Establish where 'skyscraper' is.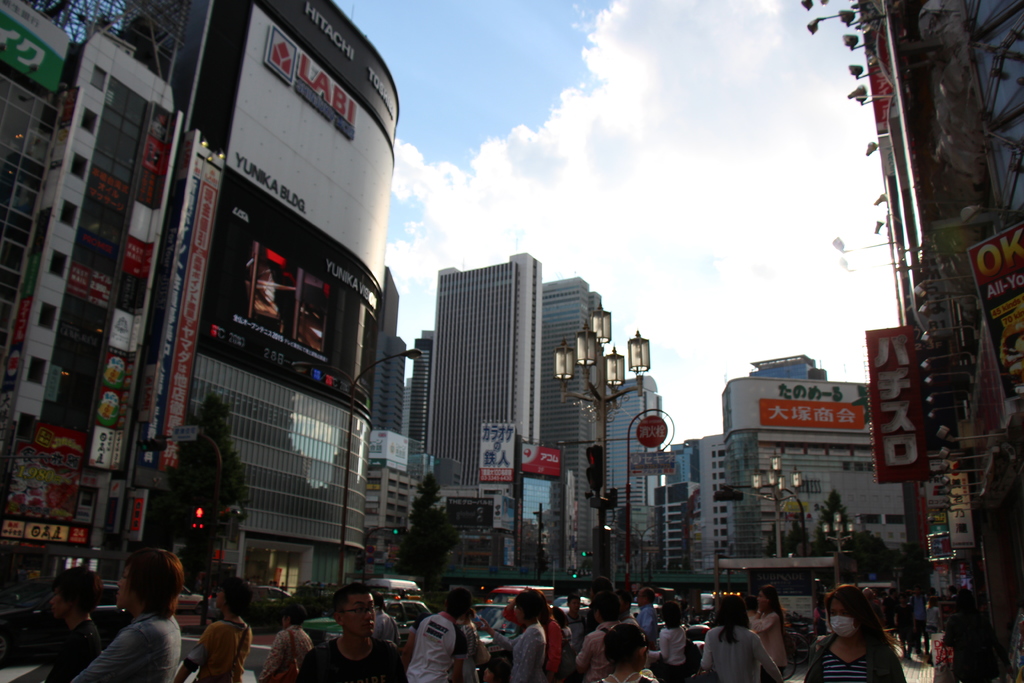
Established at <region>694, 430, 735, 569</region>.
